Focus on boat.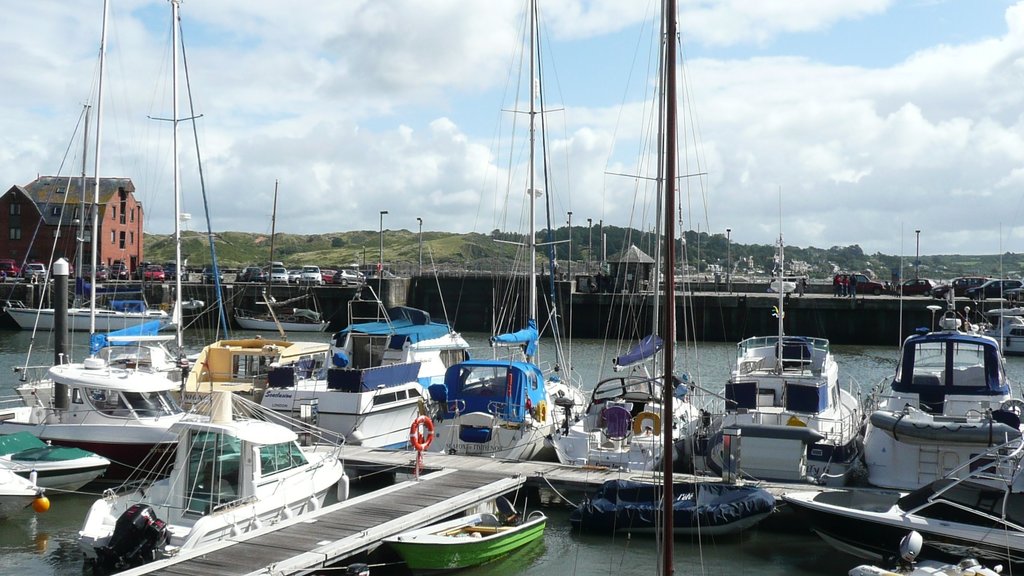
Focused at x1=777, y1=438, x2=1023, y2=572.
